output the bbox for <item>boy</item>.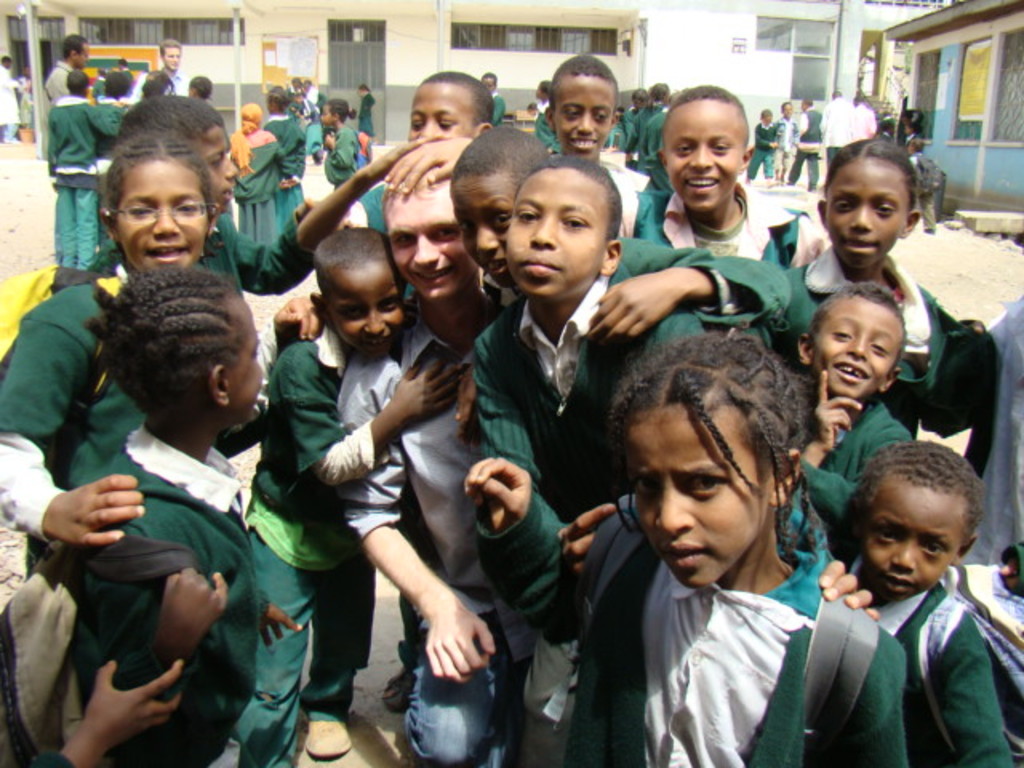
region(531, 53, 648, 234).
